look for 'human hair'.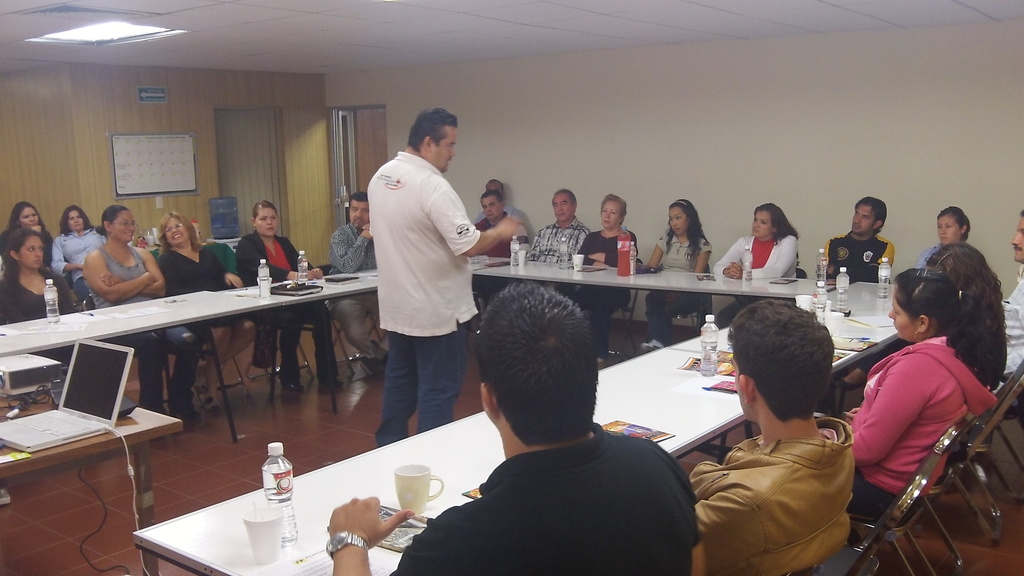
Found: l=6, t=202, r=56, b=250.
